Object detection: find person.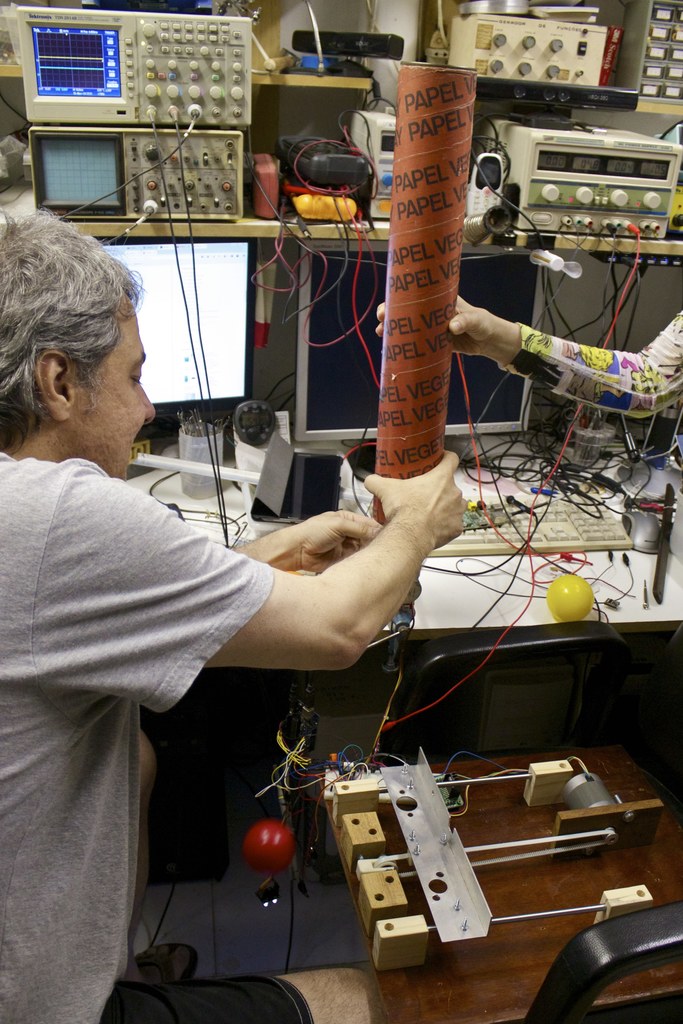
bbox=[45, 166, 446, 956].
